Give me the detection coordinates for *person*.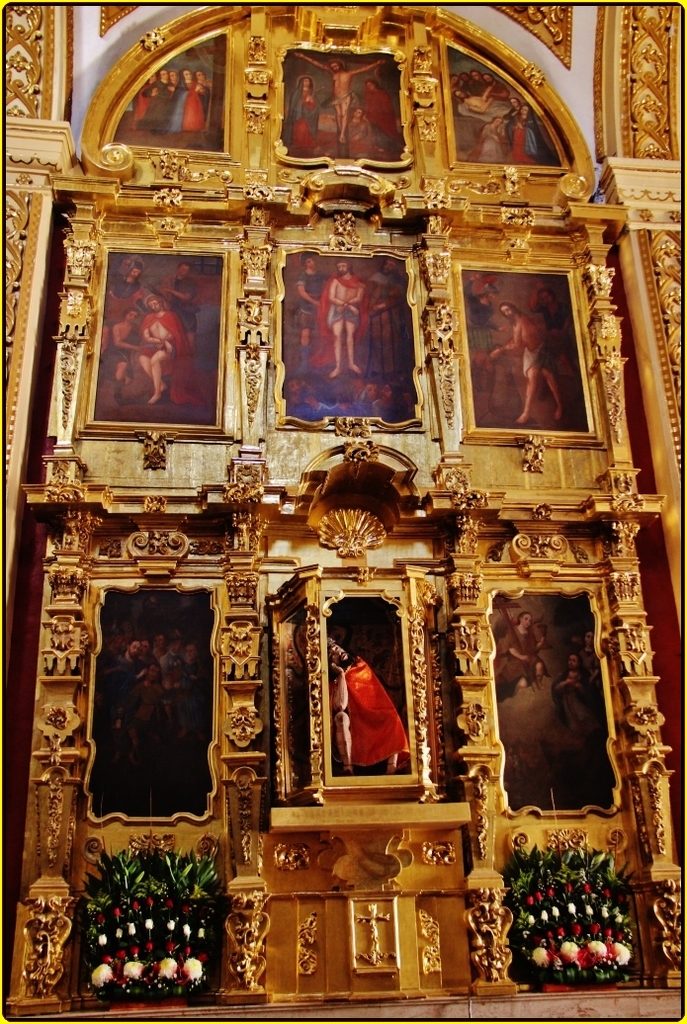
box=[348, 105, 374, 142].
